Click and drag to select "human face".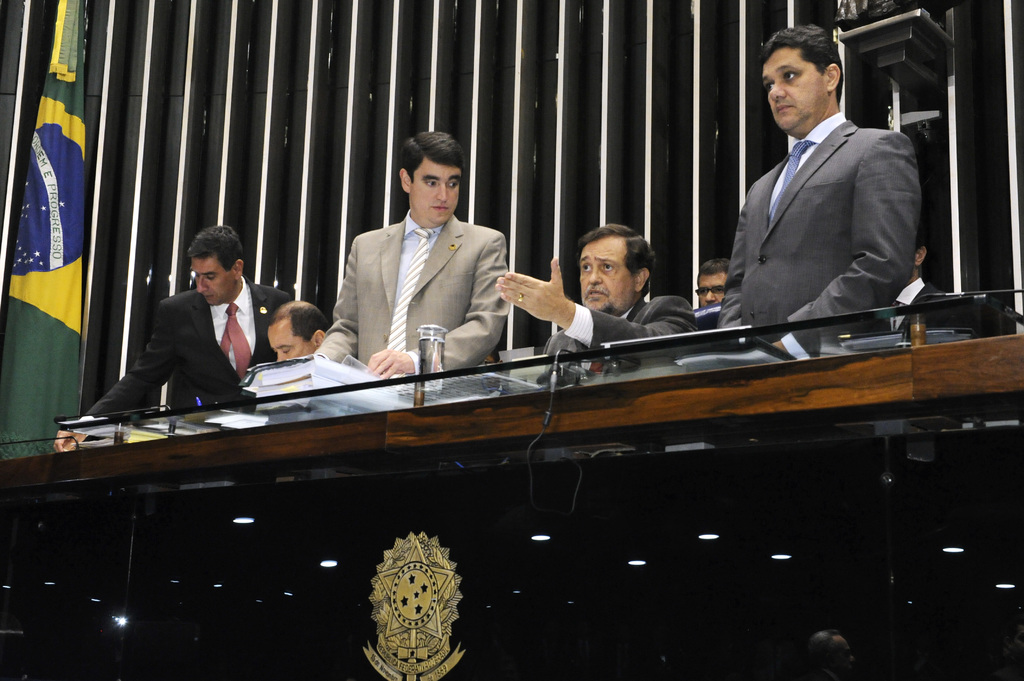
Selection: 710 263 739 301.
